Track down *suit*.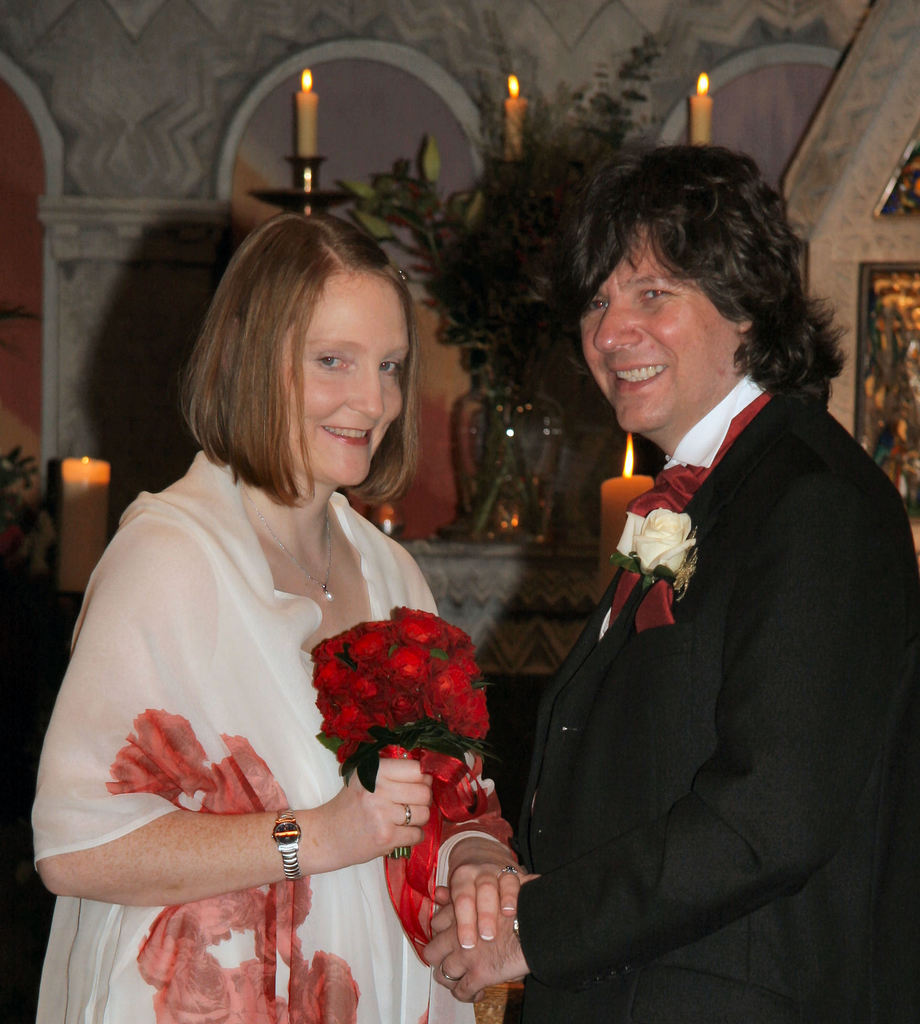
Tracked to [left=500, top=223, right=896, bottom=1011].
